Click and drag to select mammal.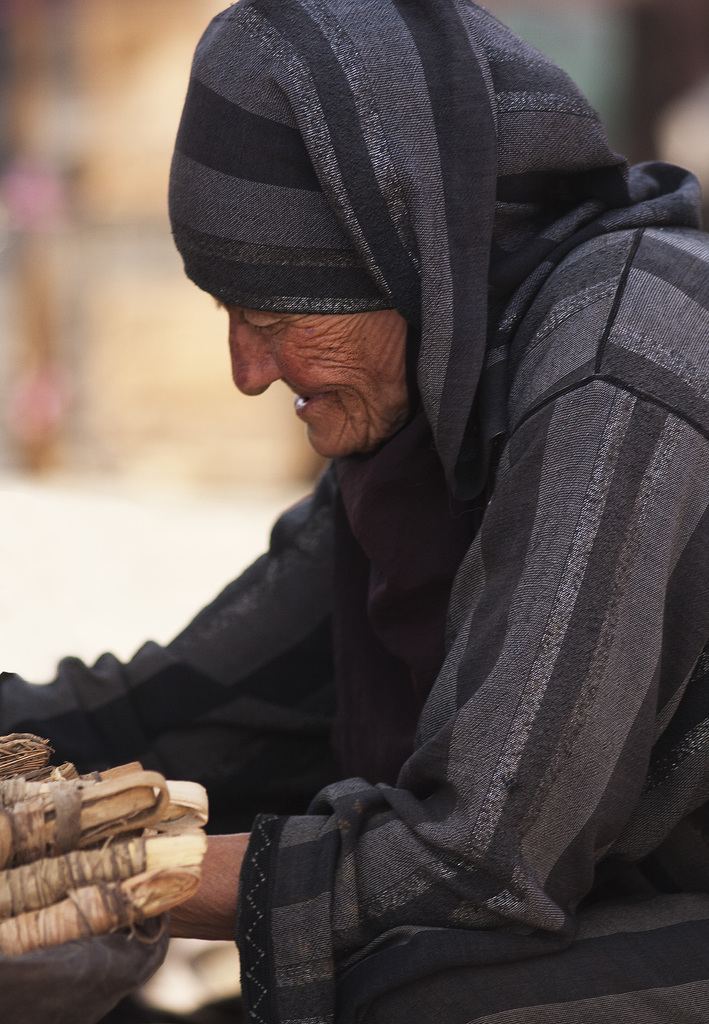
Selection: select_region(40, 0, 708, 1023).
